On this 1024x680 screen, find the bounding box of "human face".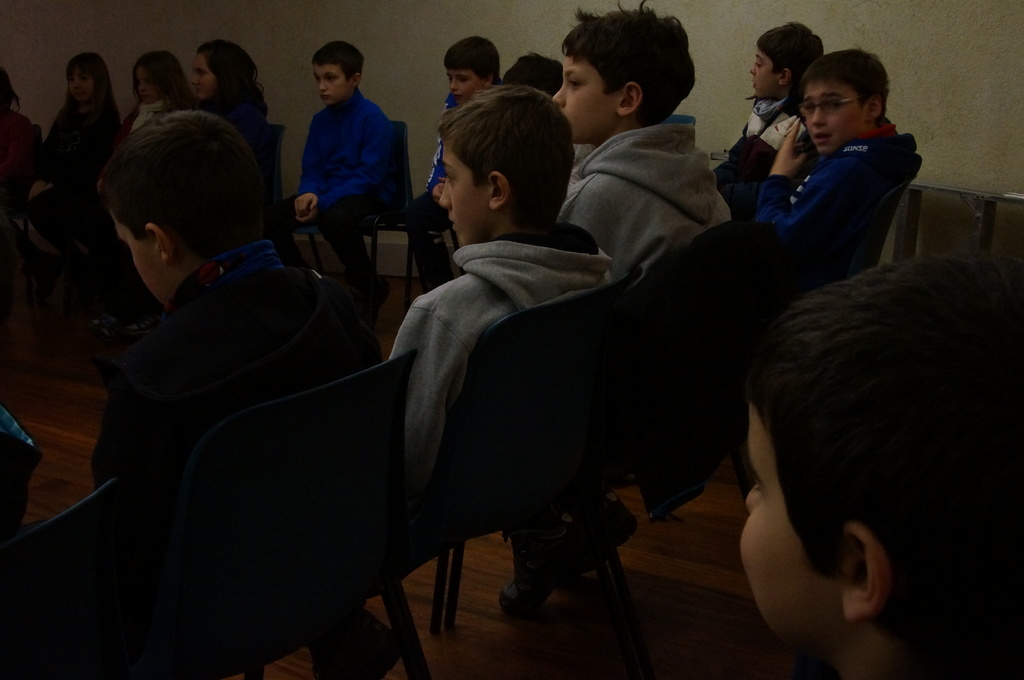
Bounding box: 186, 52, 212, 93.
